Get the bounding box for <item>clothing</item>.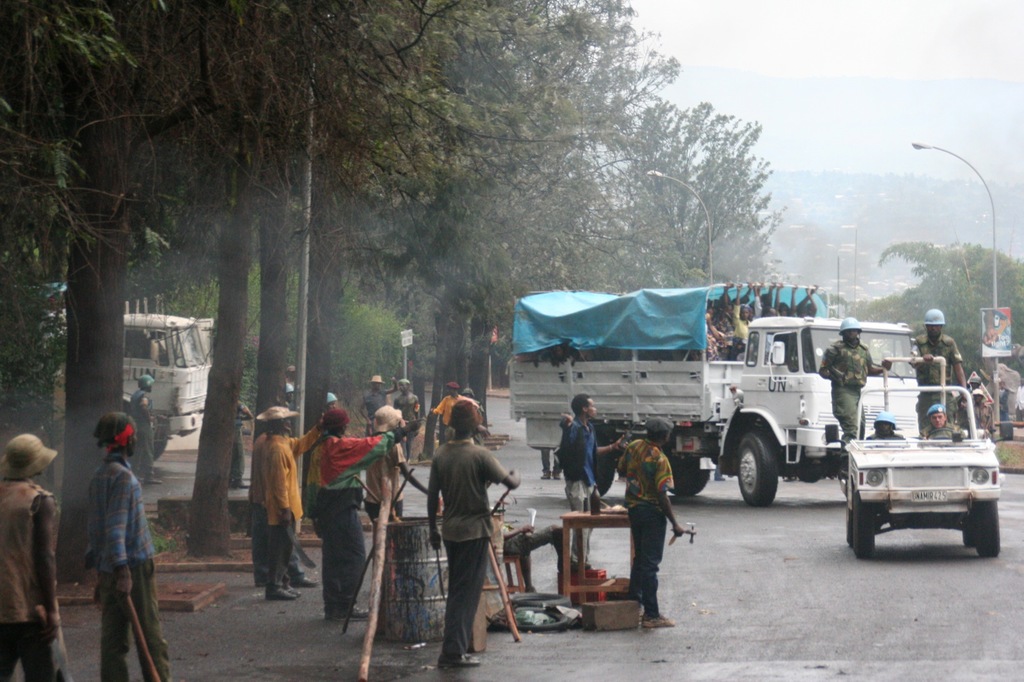
(615,438,676,617).
